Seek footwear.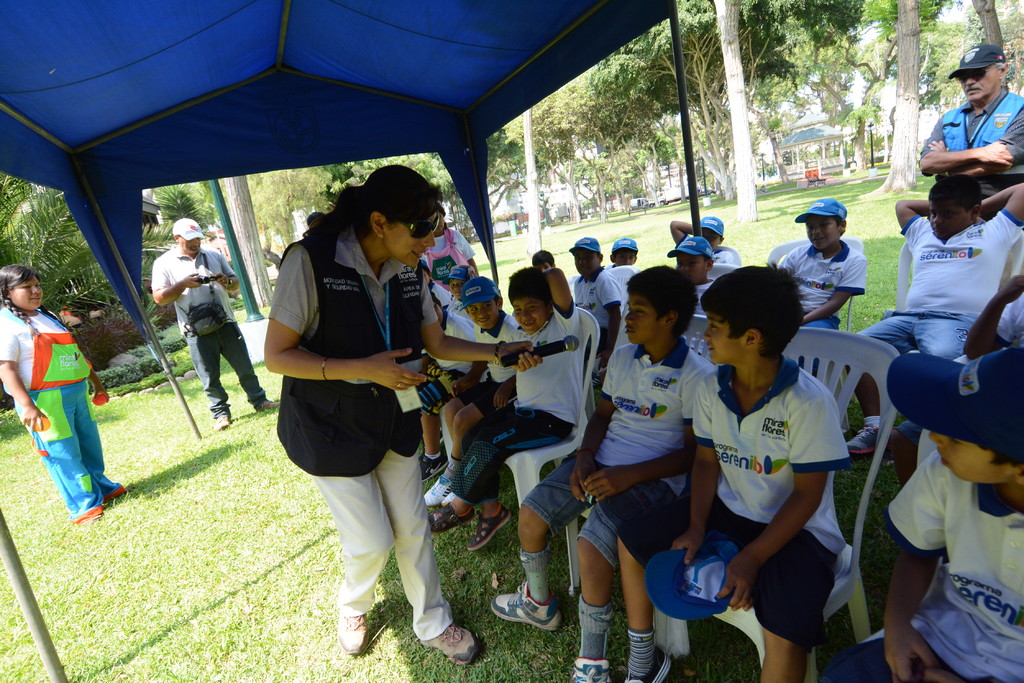
box=[622, 647, 677, 682].
